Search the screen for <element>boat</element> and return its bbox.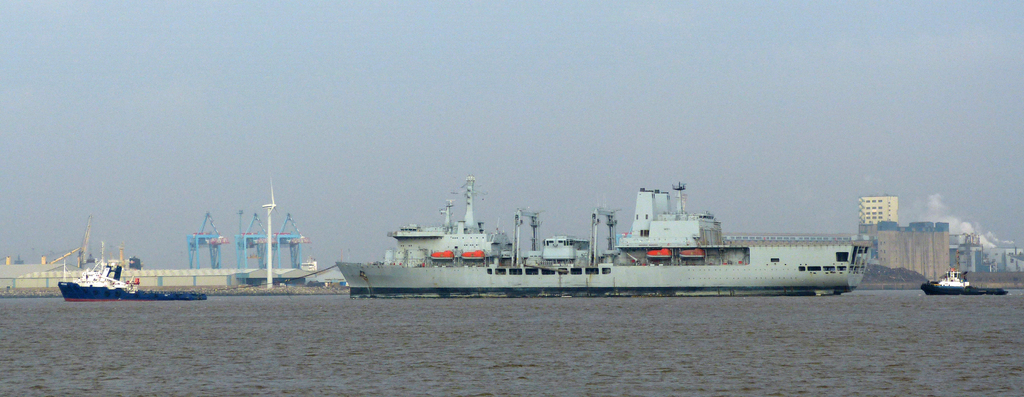
Found: pyautogui.locateOnScreen(920, 264, 1011, 292).
